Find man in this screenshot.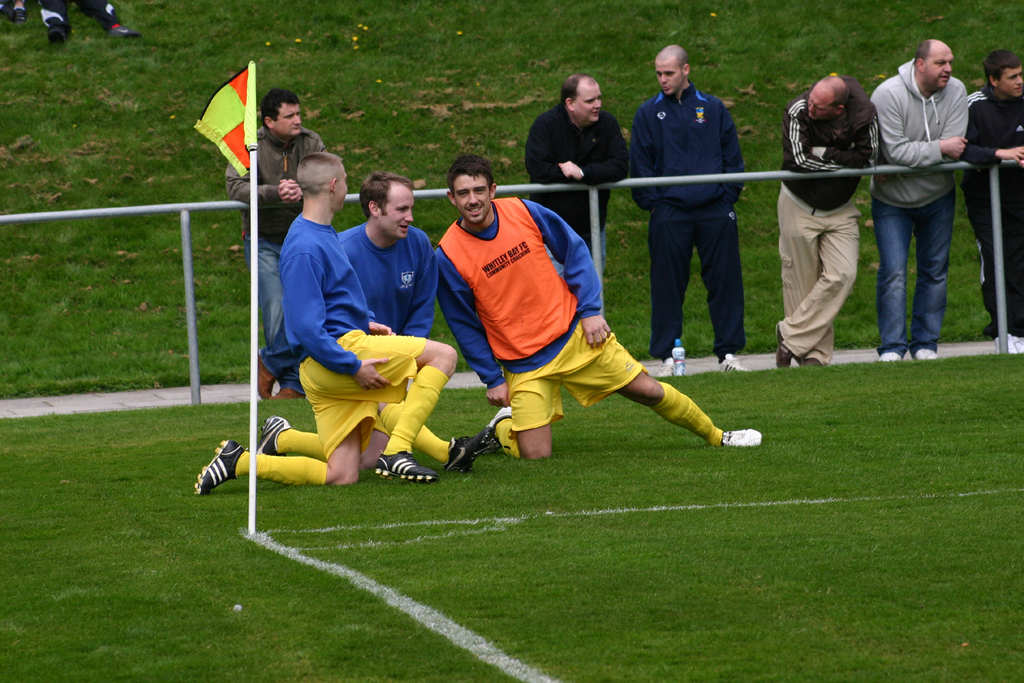
The bounding box for man is l=191, t=145, r=447, b=503.
